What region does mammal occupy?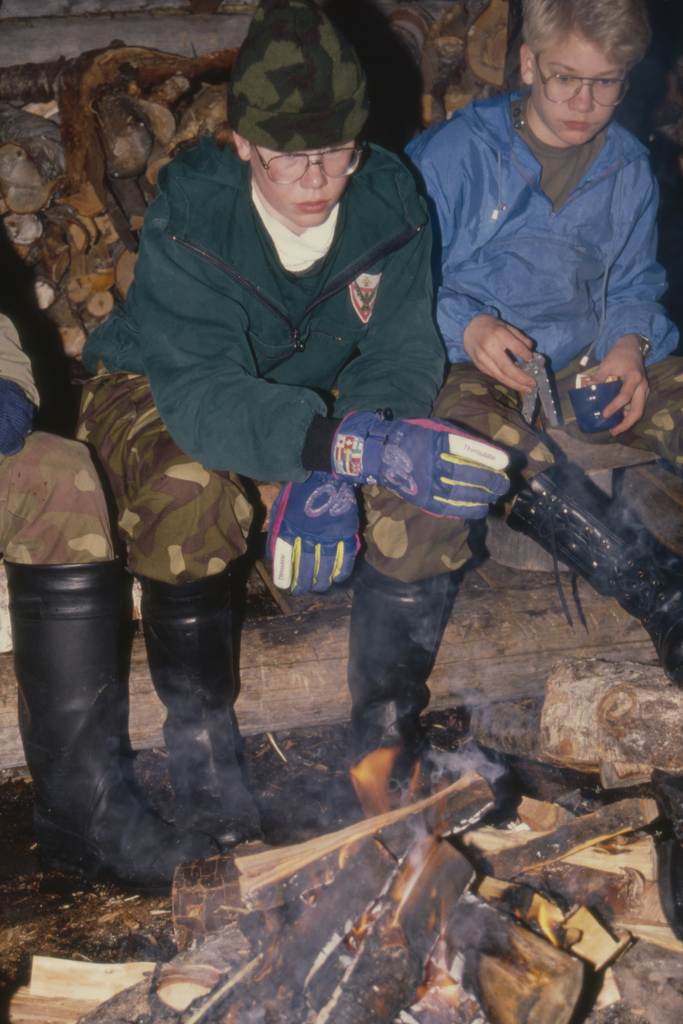
x1=53 y1=0 x2=512 y2=848.
